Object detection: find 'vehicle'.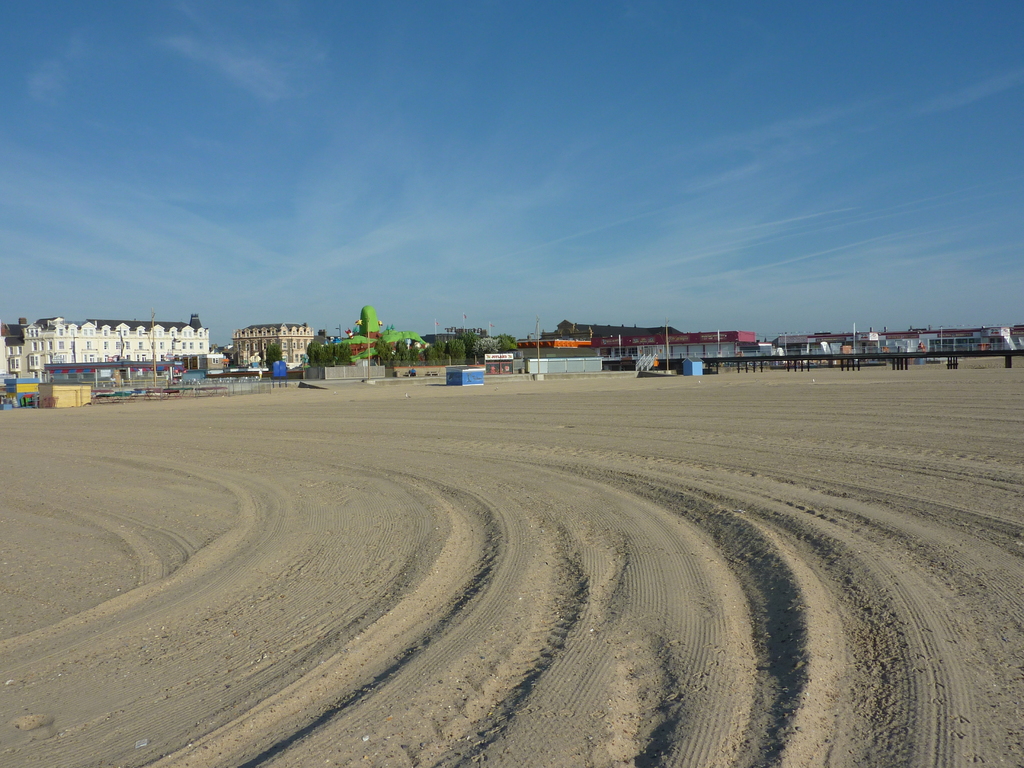
207, 368, 271, 375.
